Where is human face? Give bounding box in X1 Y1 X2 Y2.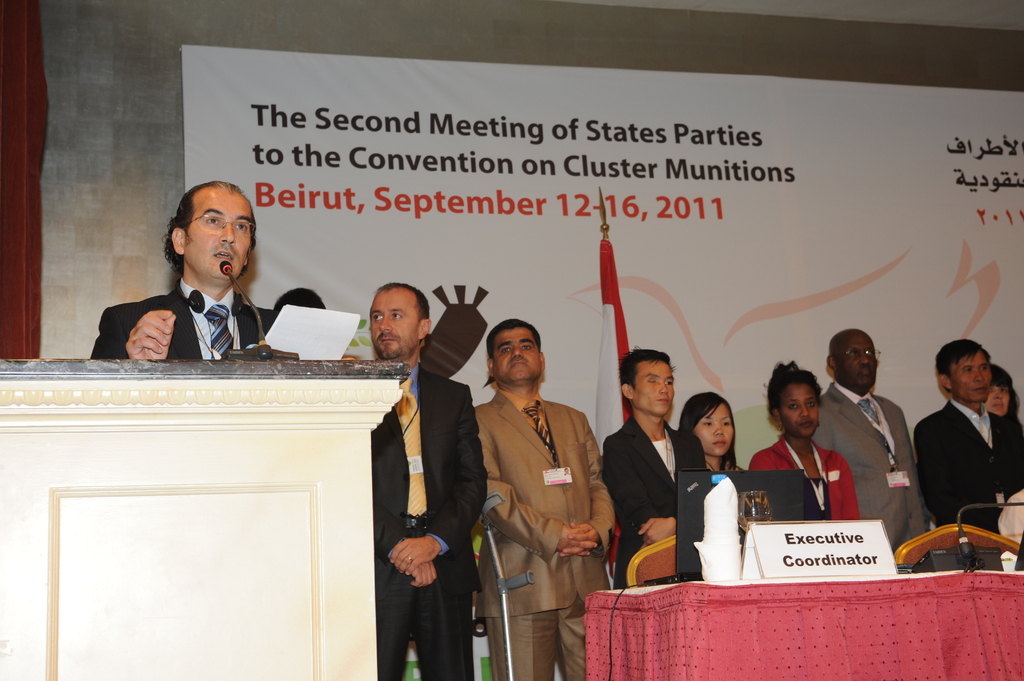
833 332 880 389.
